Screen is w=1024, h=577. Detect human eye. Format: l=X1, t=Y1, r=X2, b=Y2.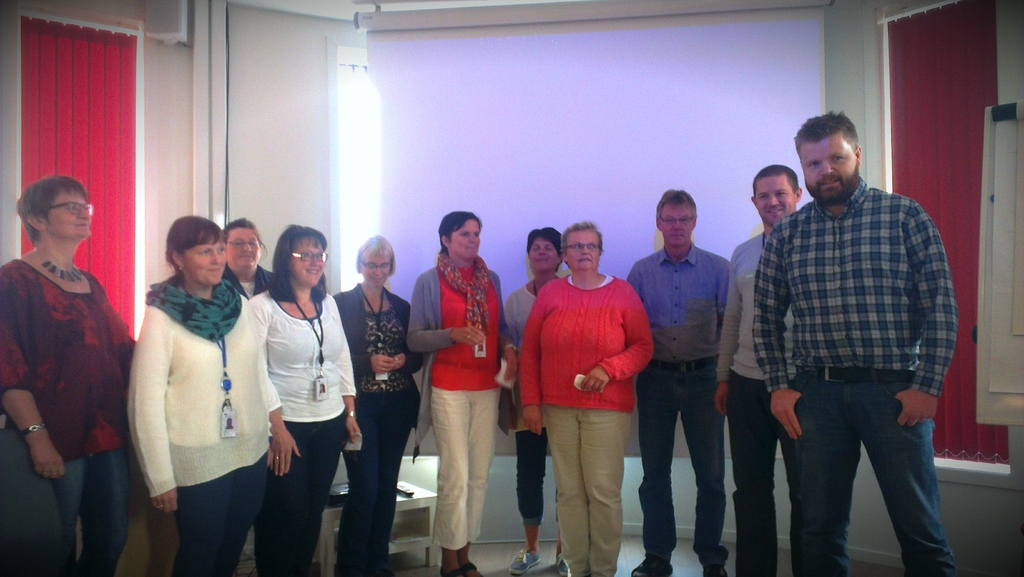
l=472, t=230, r=480, b=238.
